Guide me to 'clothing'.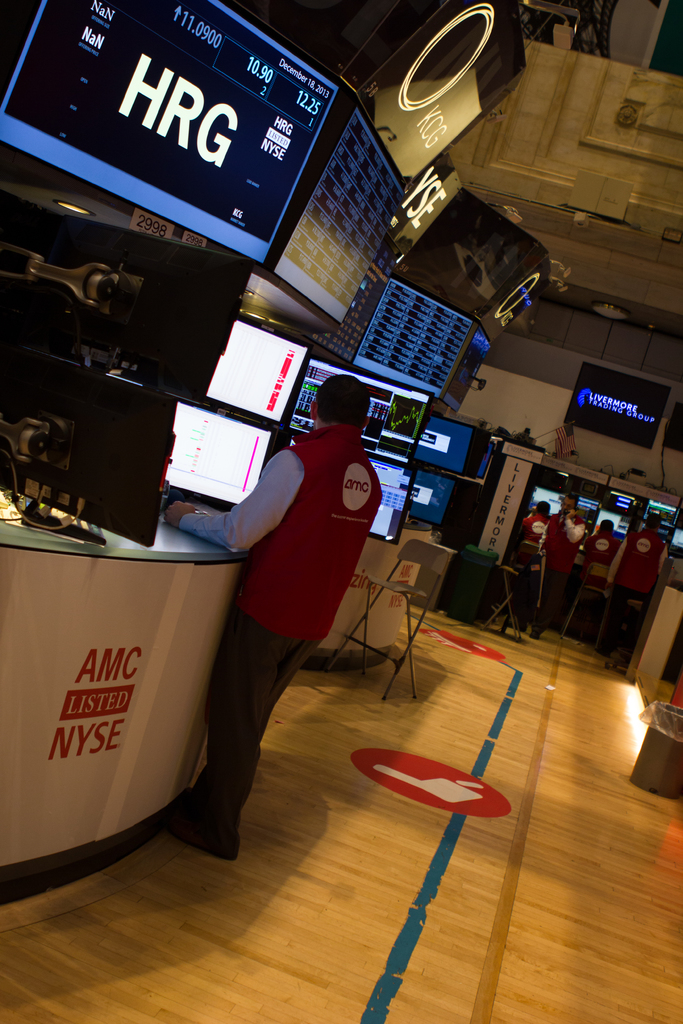
Guidance: (left=541, top=504, right=588, bottom=620).
